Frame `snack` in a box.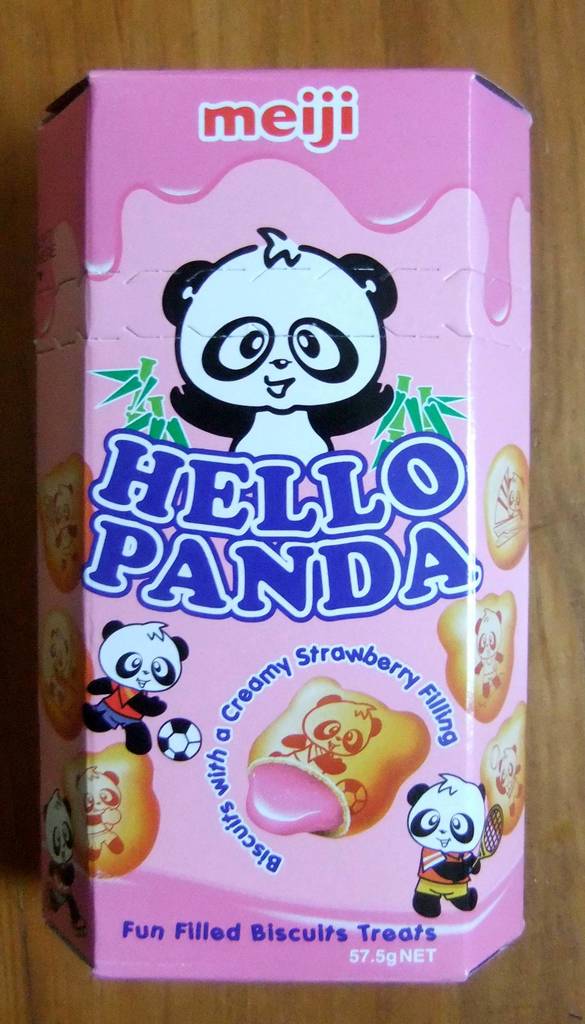
crop(485, 447, 527, 569).
